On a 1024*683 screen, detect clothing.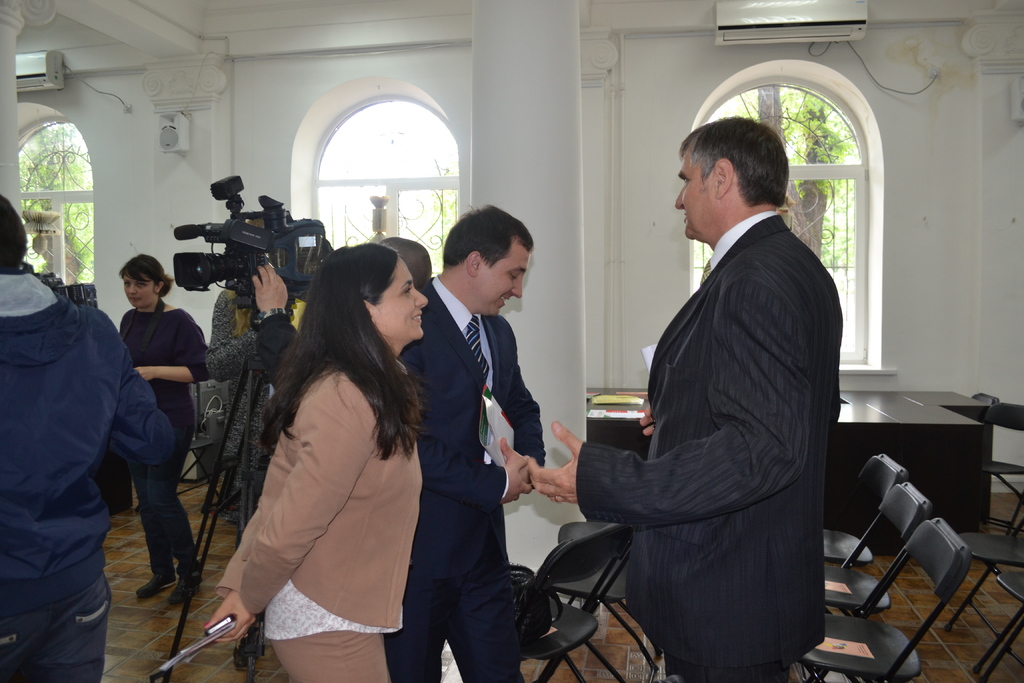
box=[115, 308, 209, 562].
